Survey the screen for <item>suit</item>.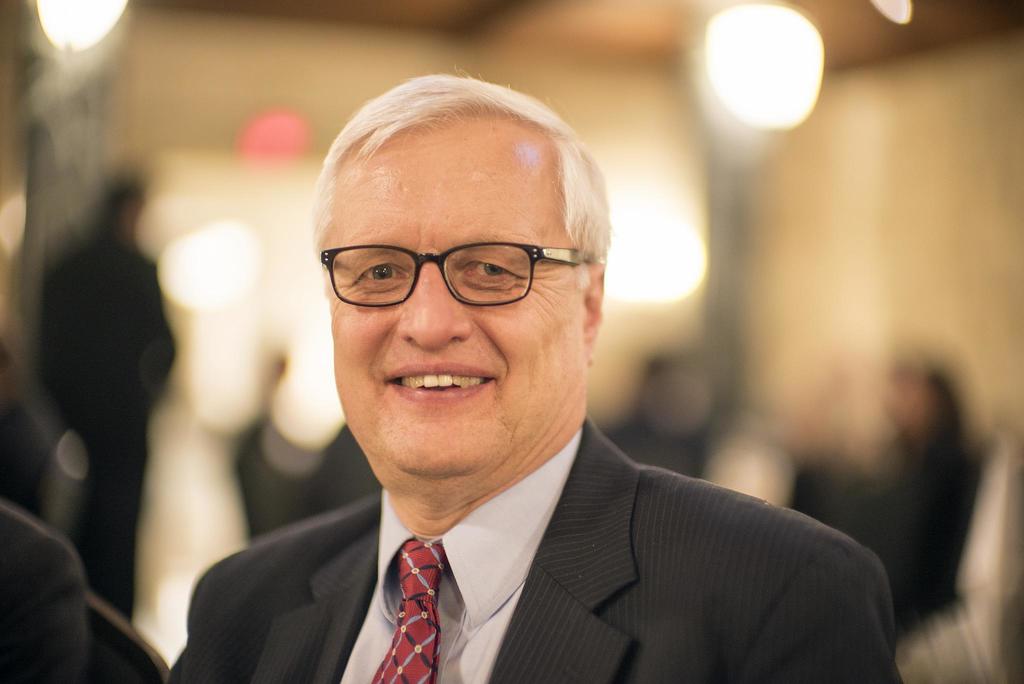
Survey found: region(211, 384, 986, 676).
